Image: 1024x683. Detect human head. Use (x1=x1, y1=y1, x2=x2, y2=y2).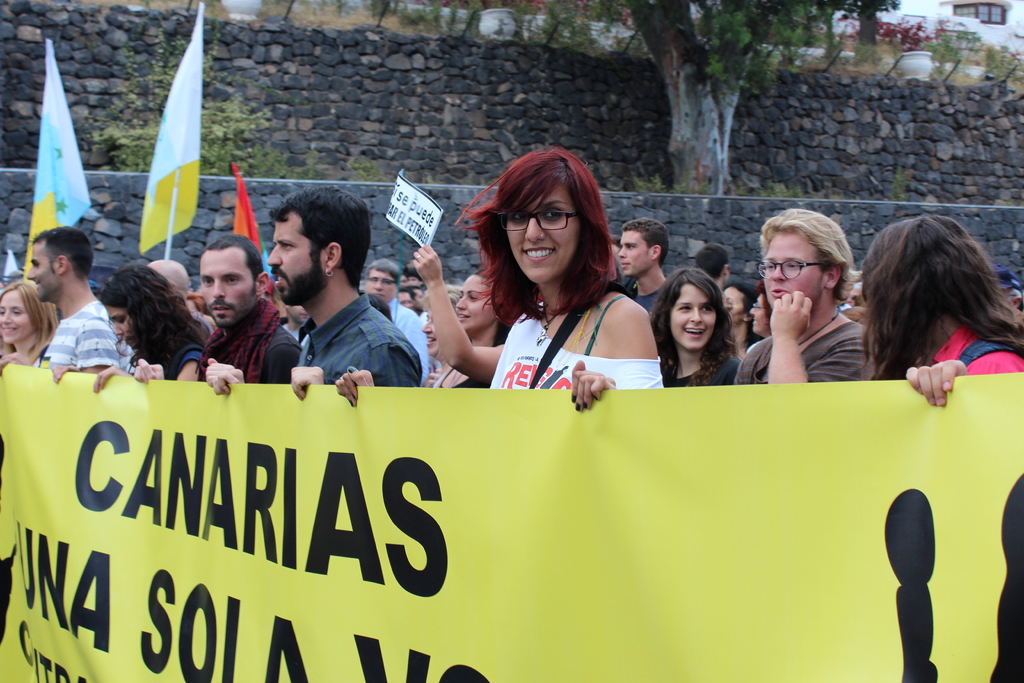
(x1=101, y1=265, x2=181, y2=352).
